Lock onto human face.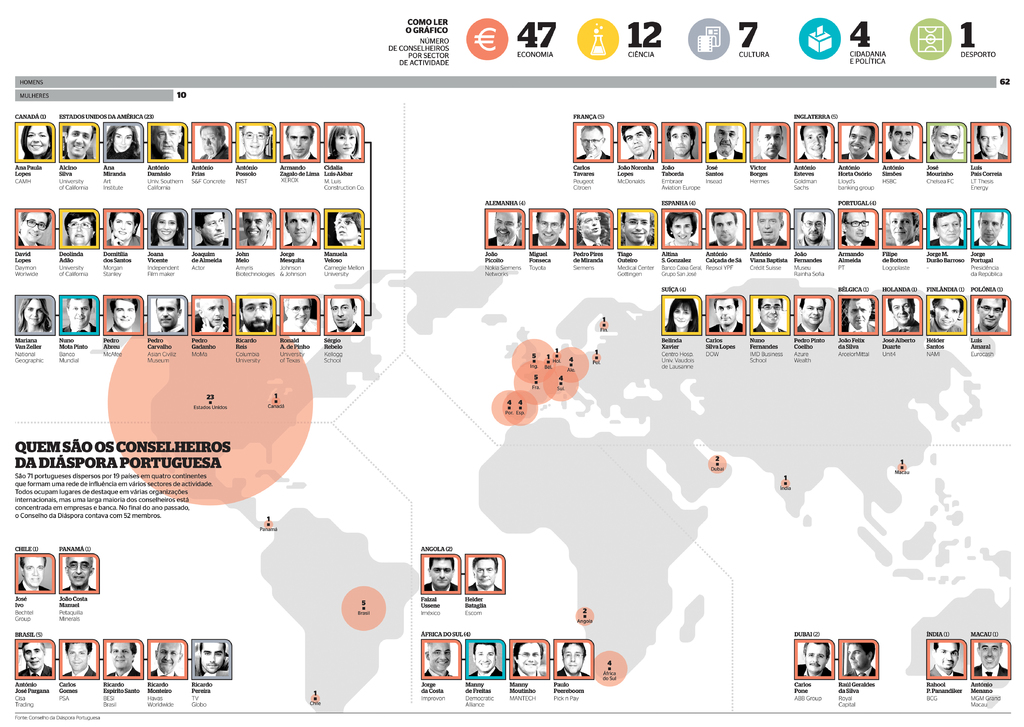
Locked: <bbox>22, 300, 42, 327</bbox>.
